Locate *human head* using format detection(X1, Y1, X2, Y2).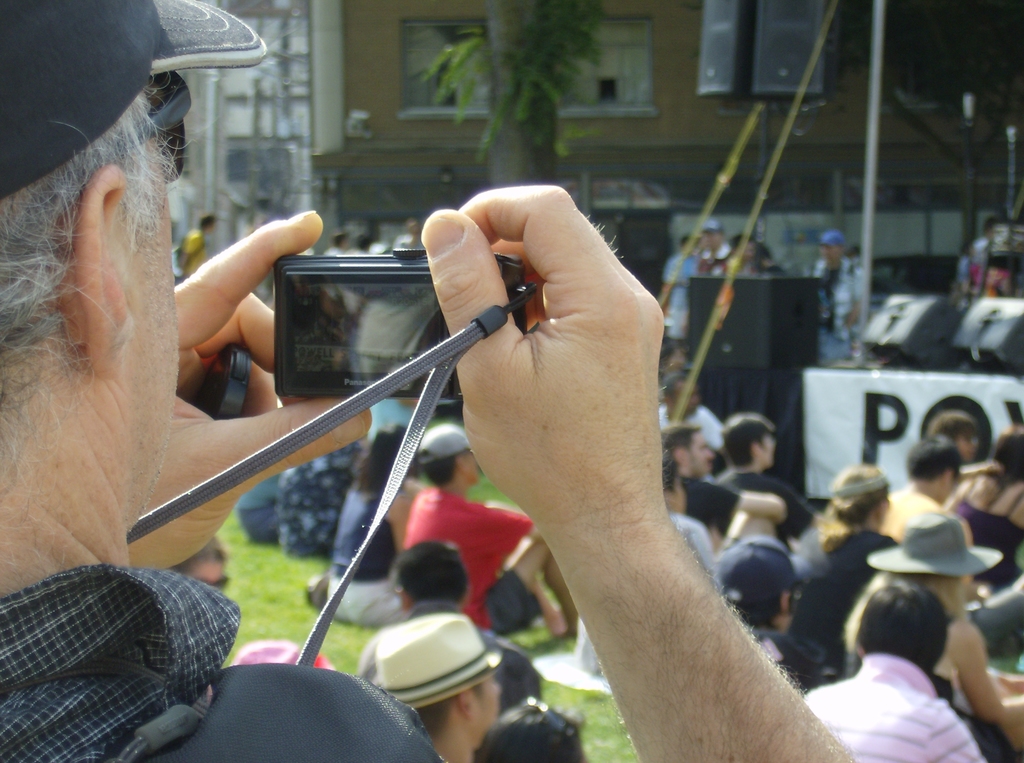
detection(923, 406, 981, 465).
